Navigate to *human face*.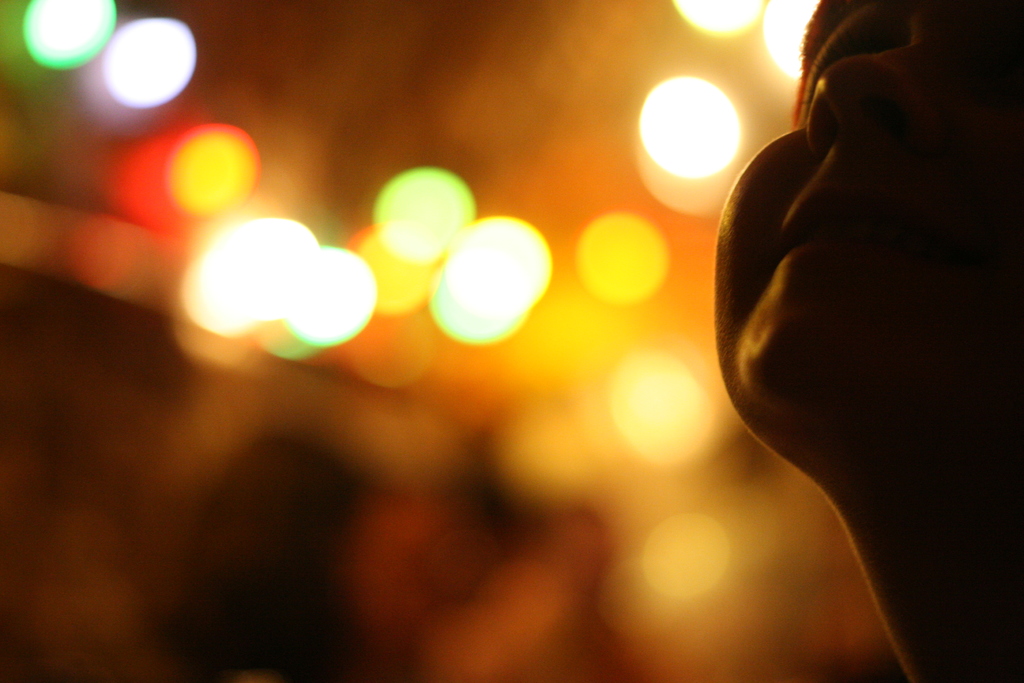
Navigation target: (x1=715, y1=0, x2=1023, y2=420).
